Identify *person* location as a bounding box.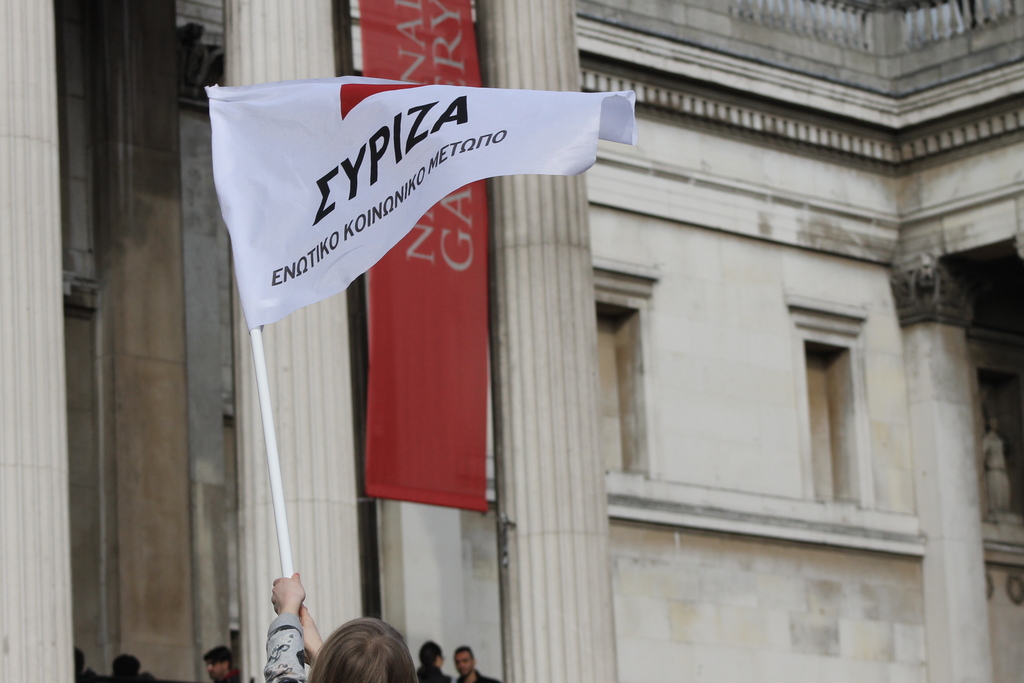
x1=408 y1=638 x2=452 y2=682.
